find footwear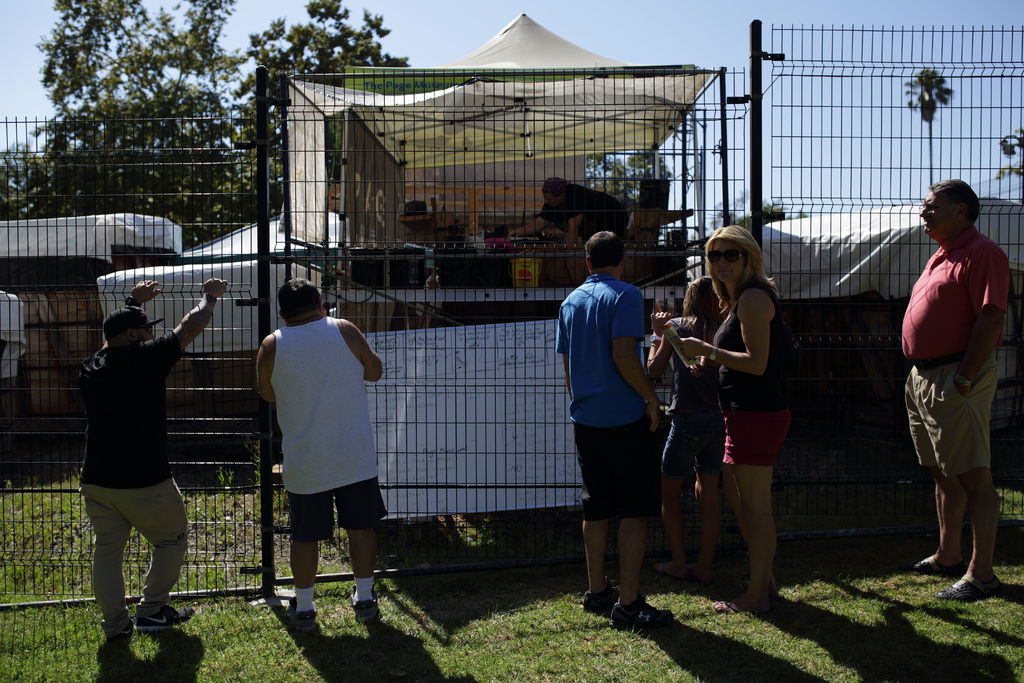
(110,629,132,655)
